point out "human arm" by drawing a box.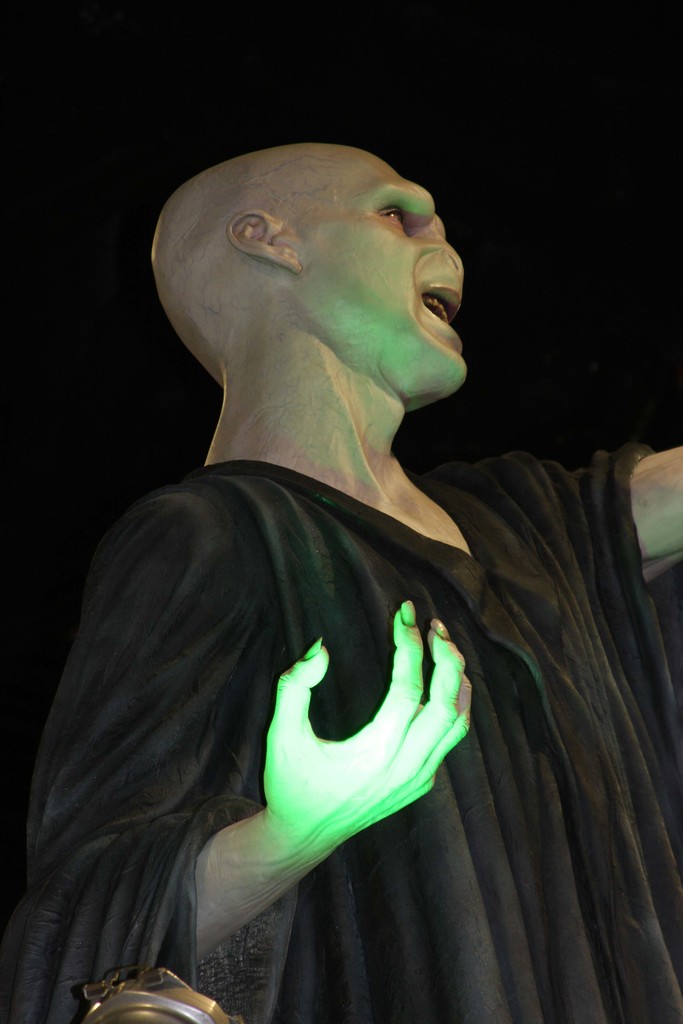
locate(85, 520, 465, 985).
